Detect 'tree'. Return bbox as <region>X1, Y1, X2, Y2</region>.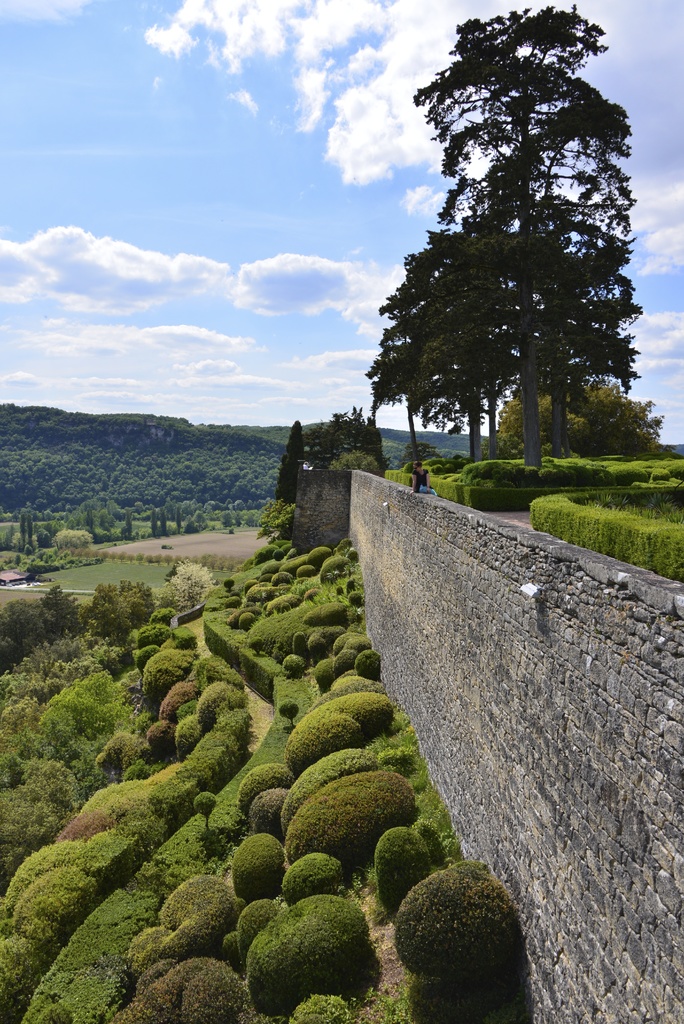
<region>367, 29, 660, 486</region>.
